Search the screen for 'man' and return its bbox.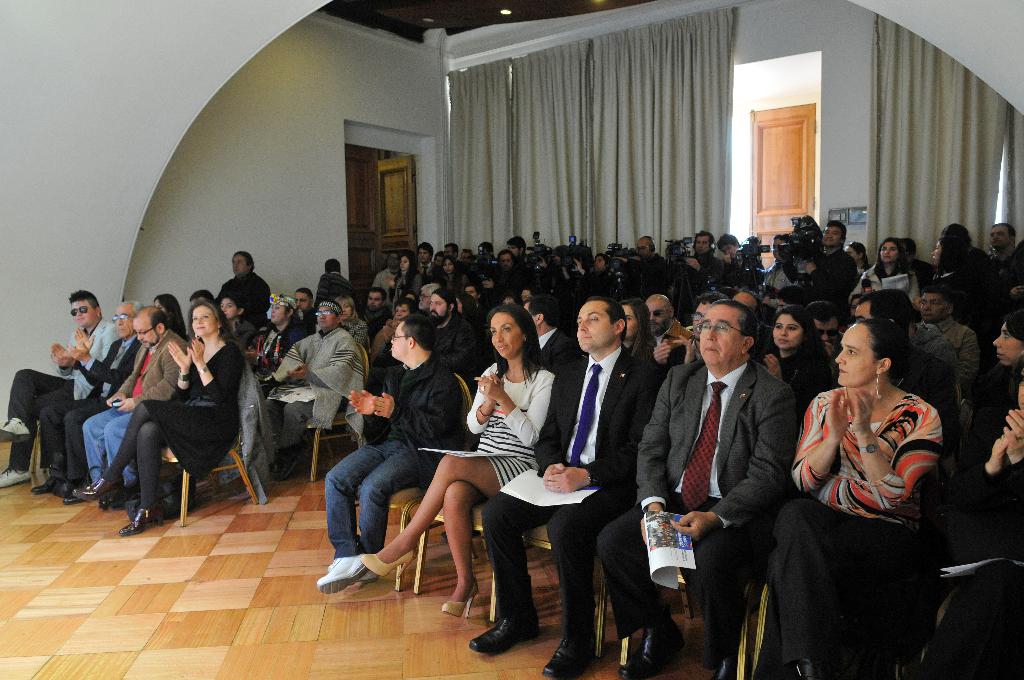
Found: rect(81, 302, 187, 508).
